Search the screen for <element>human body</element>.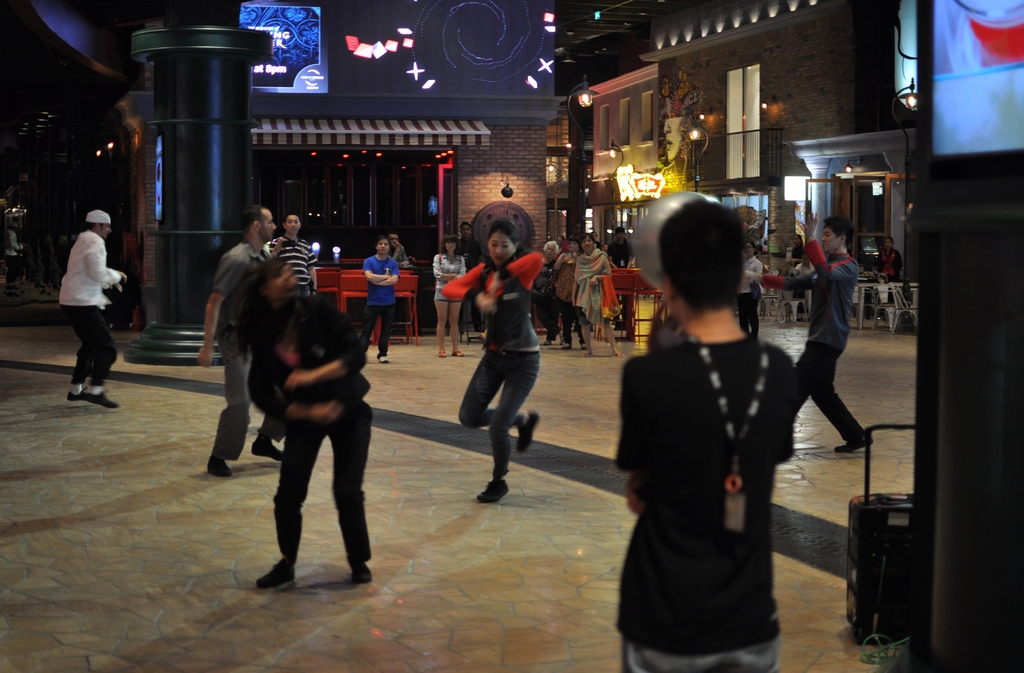
Found at {"x1": 558, "y1": 237, "x2": 586, "y2": 350}.
